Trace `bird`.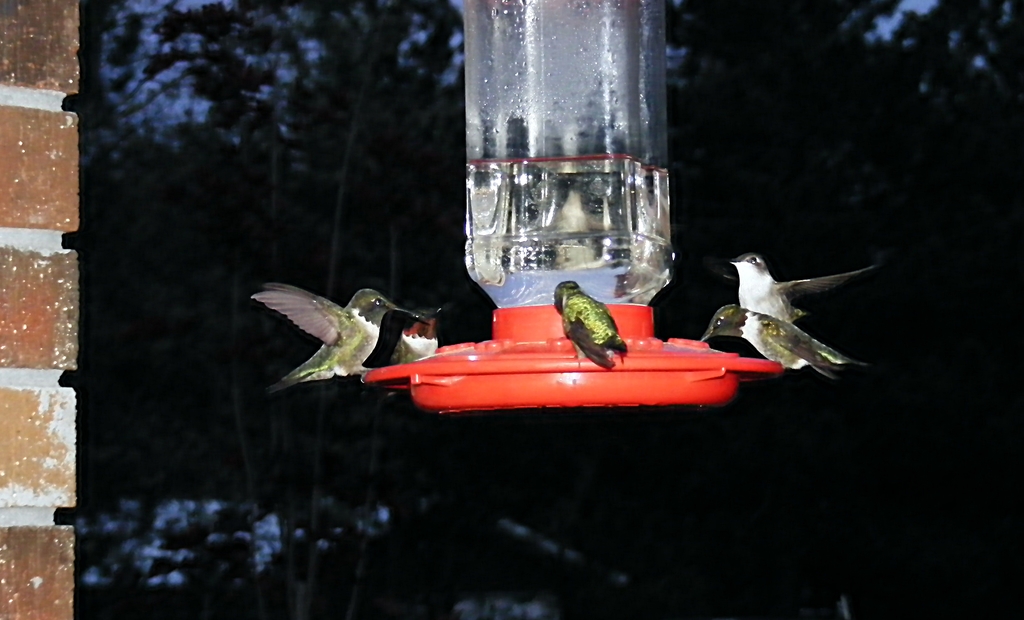
Traced to (255, 276, 415, 401).
